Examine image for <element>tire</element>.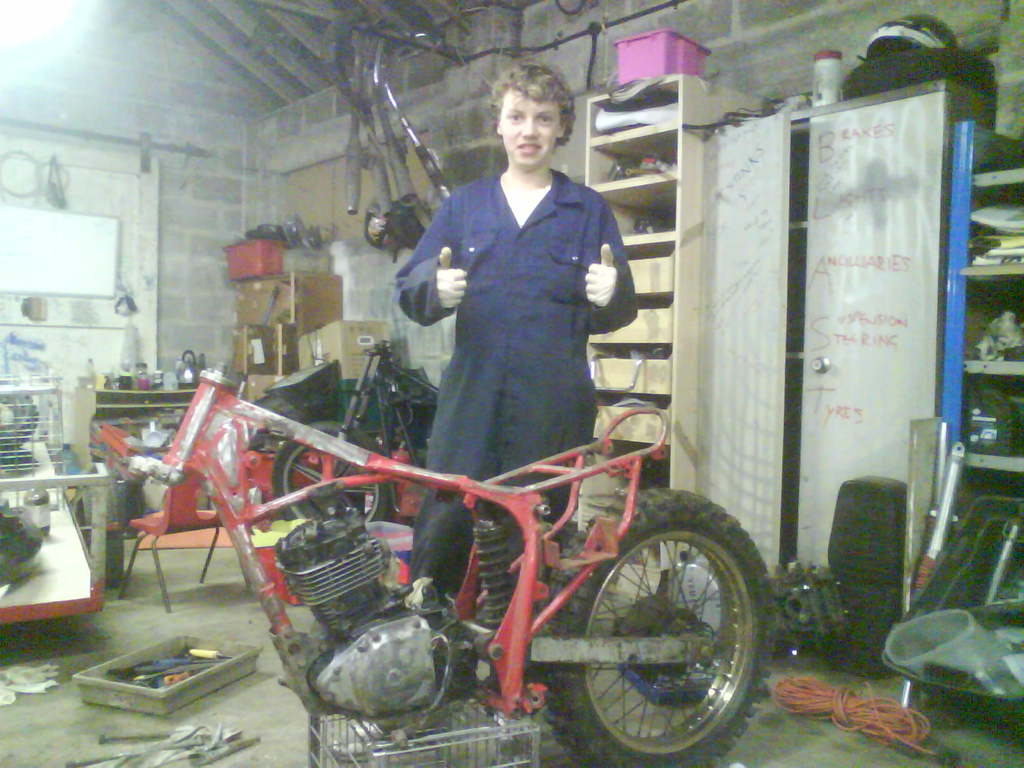
Examination result: x1=538 y1=475 x2=771 y2=767.
